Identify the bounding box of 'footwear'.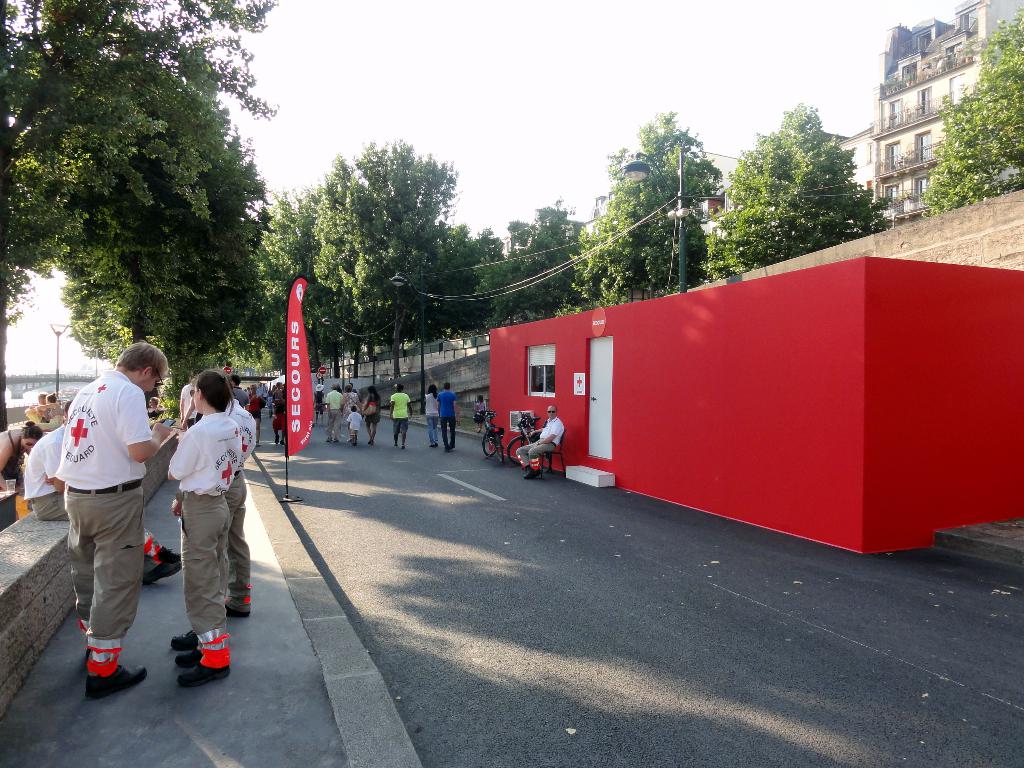
(left=170, top=633, right=203, bottom=646).
